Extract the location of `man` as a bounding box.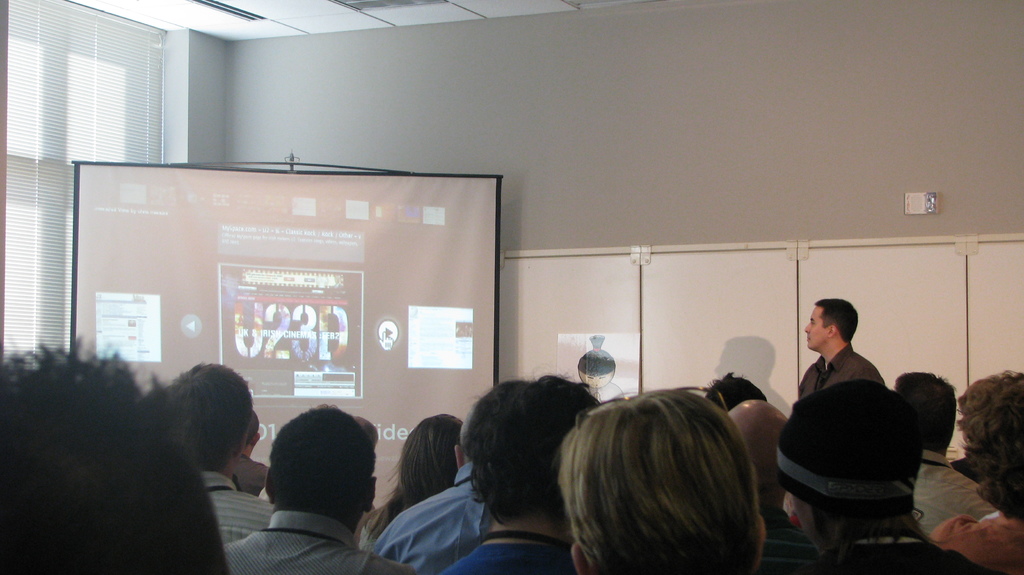
566/386/762/574.
